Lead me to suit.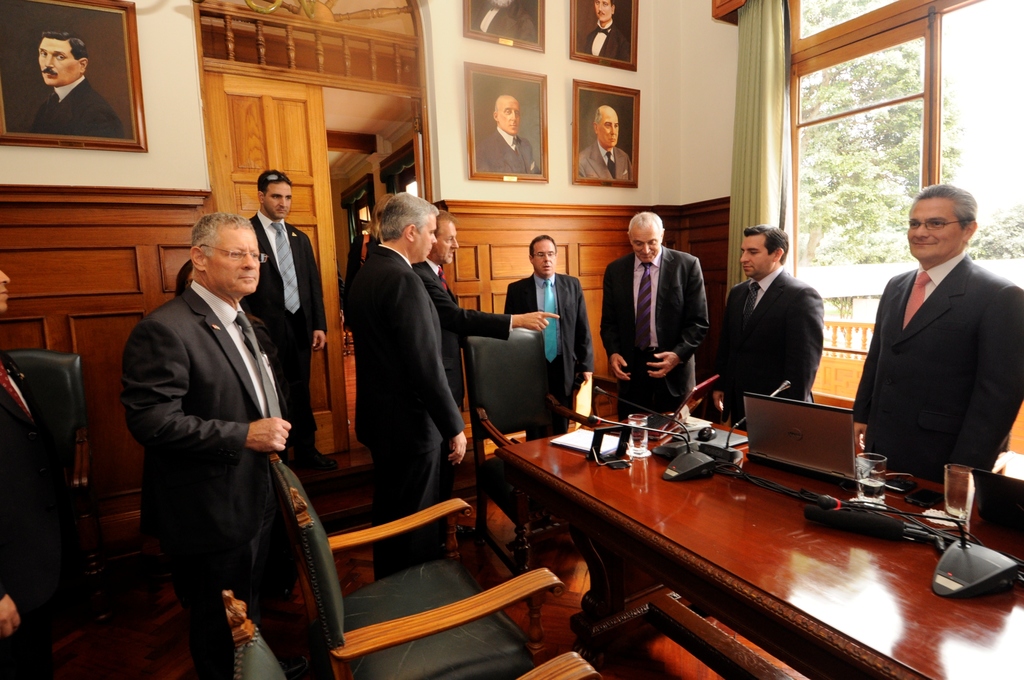
Lead to 602,252,714,421.
